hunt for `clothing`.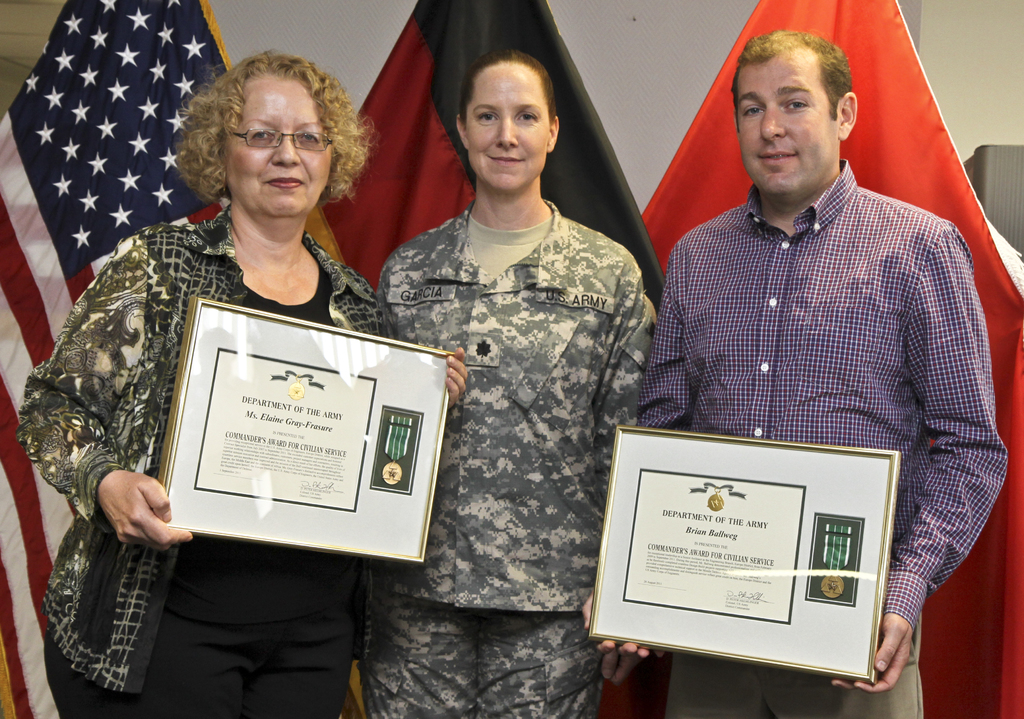
Hunted down at x1=627, y1=155, x2=1004, y2=718.
